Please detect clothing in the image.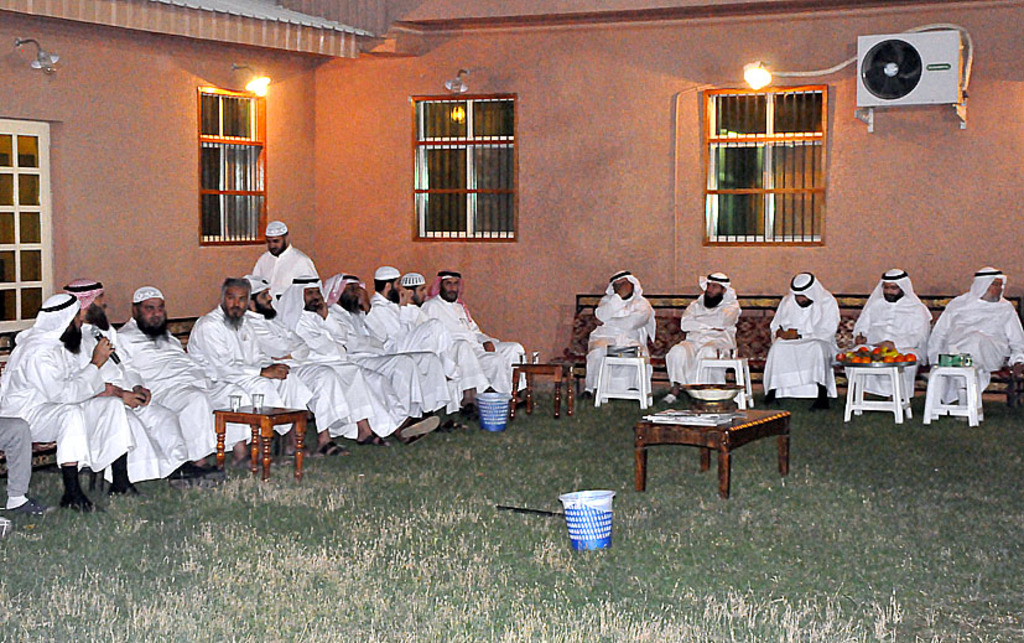
[x1=766, y1=269, x2=854, y2=400].
